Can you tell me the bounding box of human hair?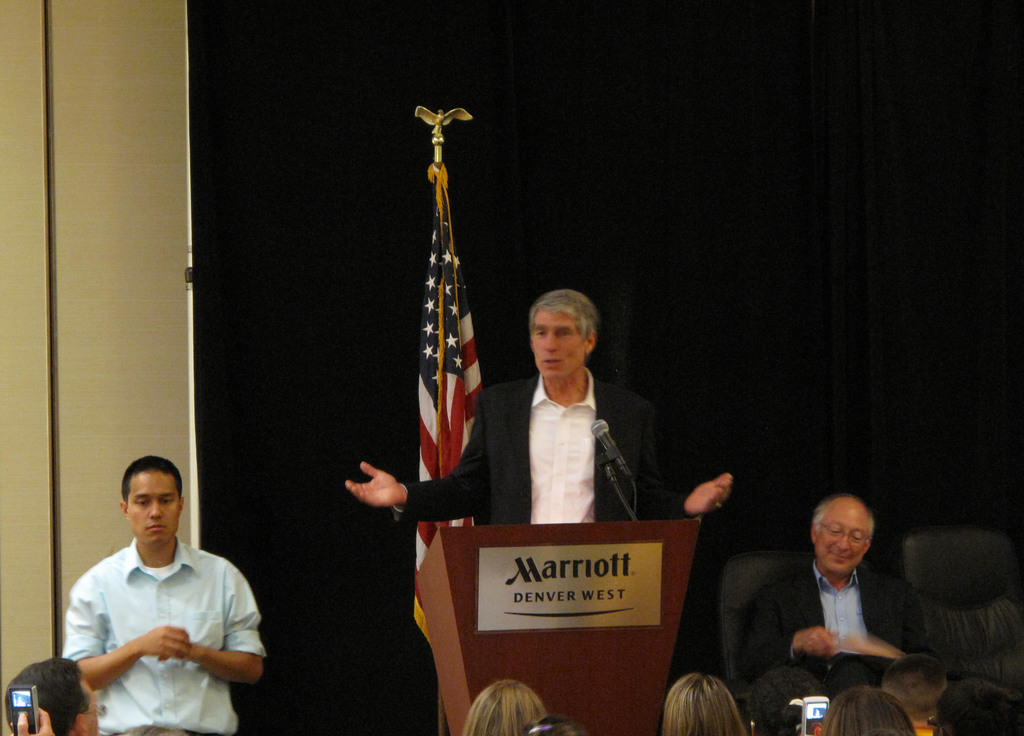
x1=814, y1=676, x2=919, y2=735.
